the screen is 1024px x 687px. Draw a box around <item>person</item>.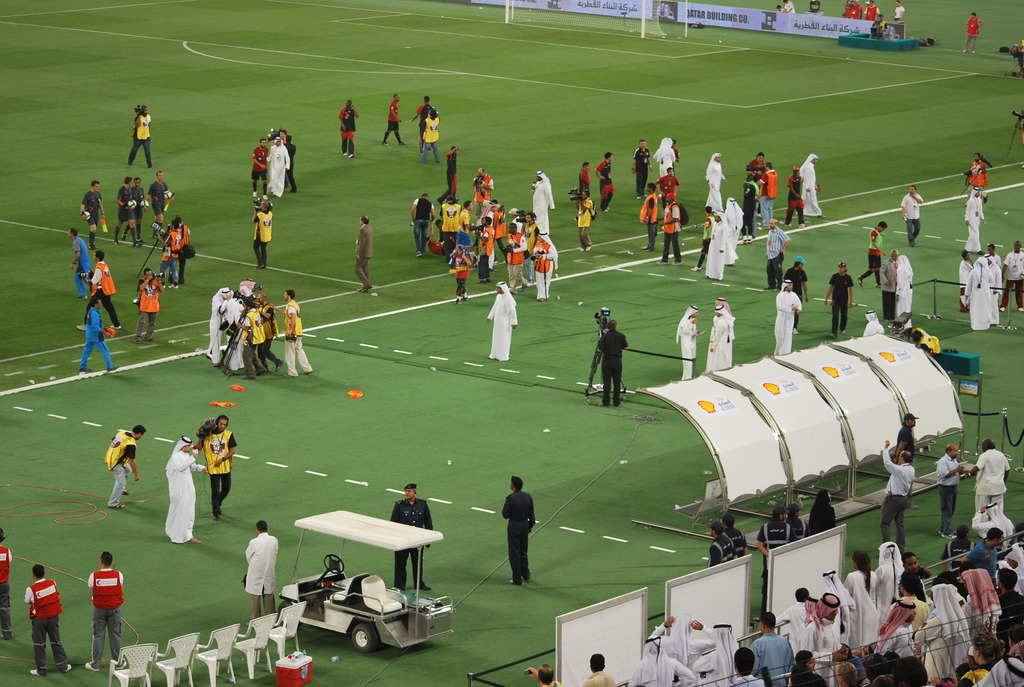
crop(963, 153, 989, 205).
